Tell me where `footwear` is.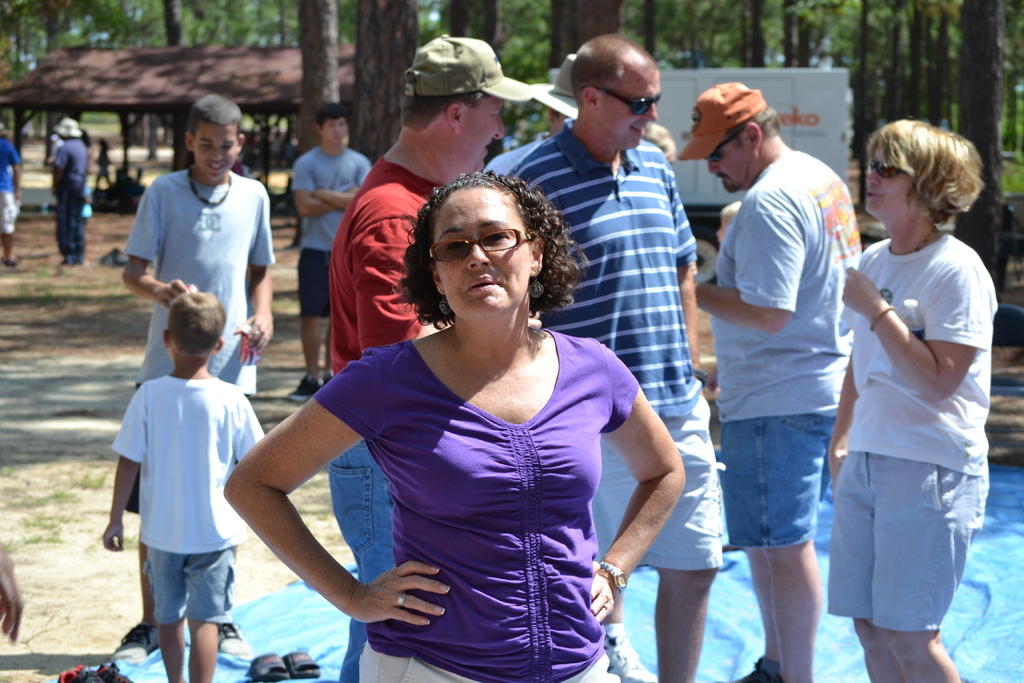
`footwear` is at crop(55, 664, 106, 682).
